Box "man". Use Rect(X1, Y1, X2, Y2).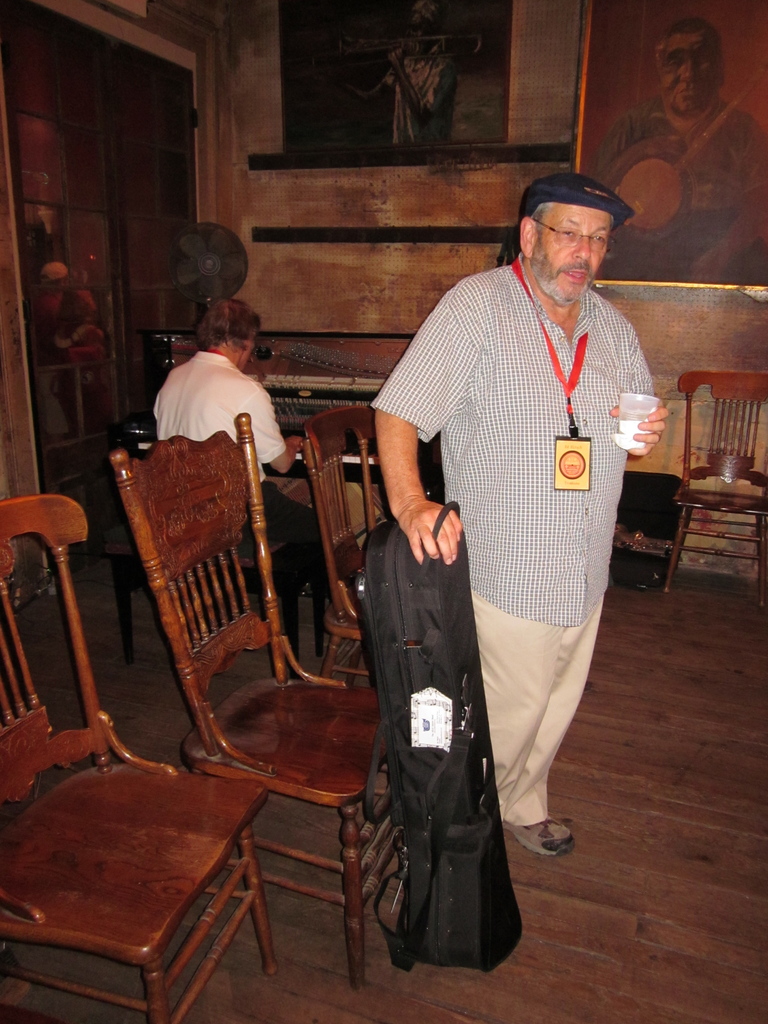
Rect(340, 150, 676, 918).
